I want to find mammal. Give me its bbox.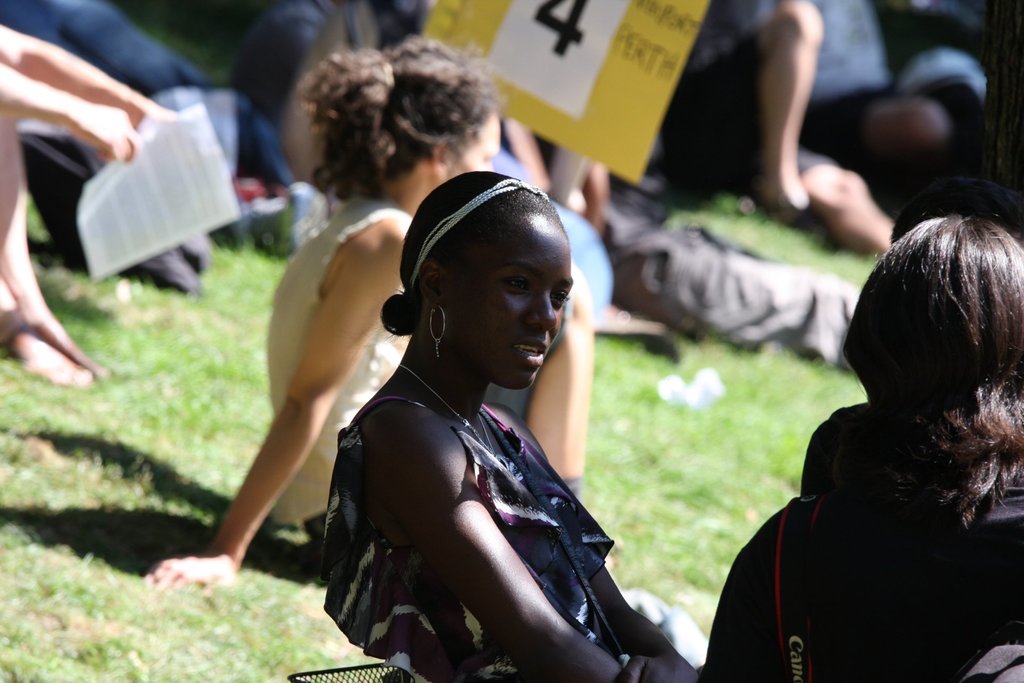
<box>143,32,622,618</box>.
